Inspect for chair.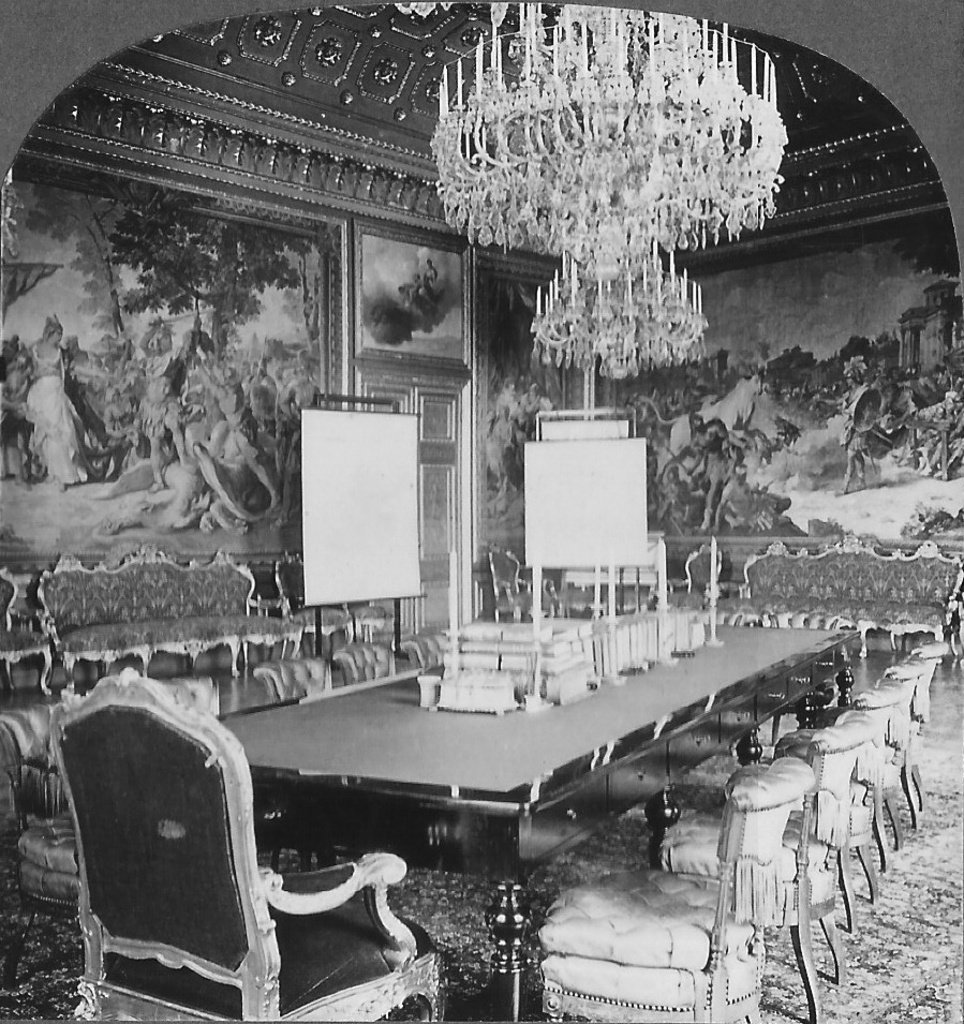
Inspection: box=[520, 753, 822, 1023].
